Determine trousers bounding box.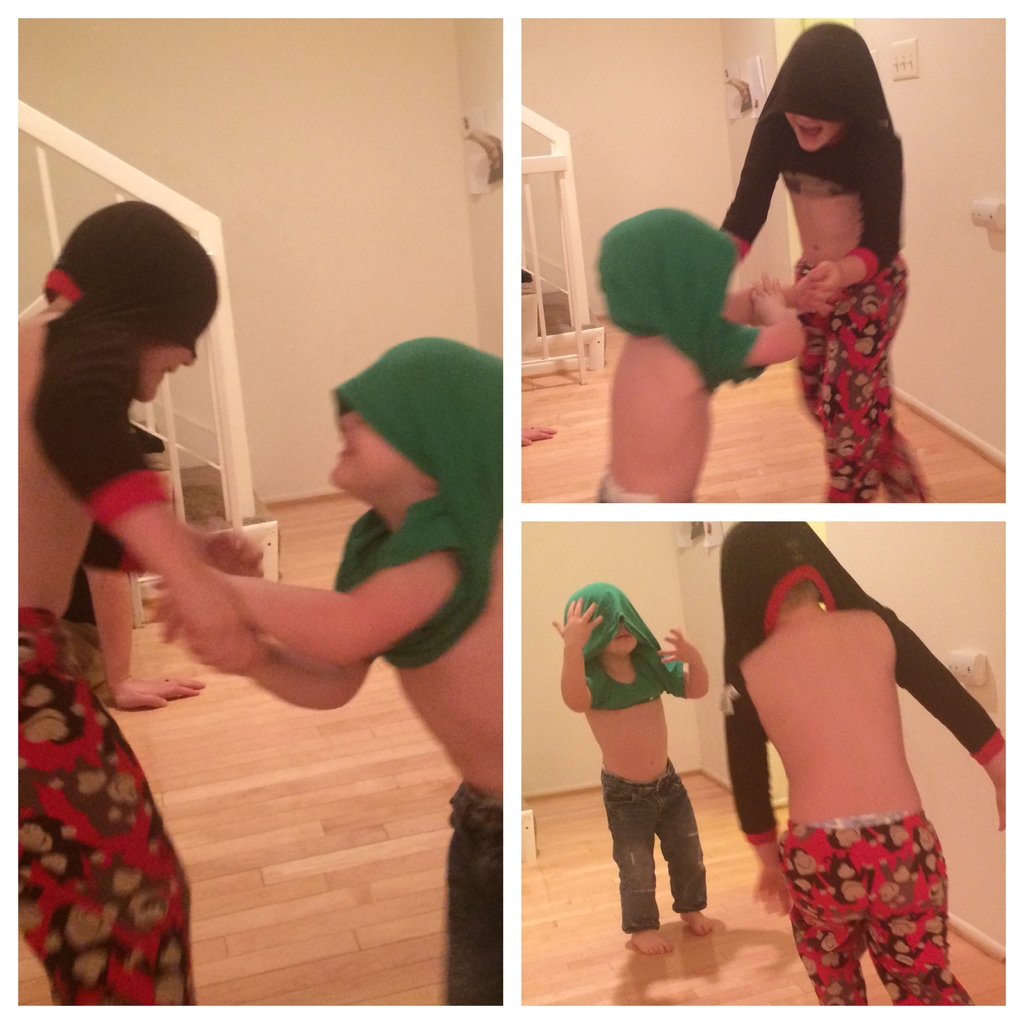
Determined: <region>793, 252, 927, 511</region>.
